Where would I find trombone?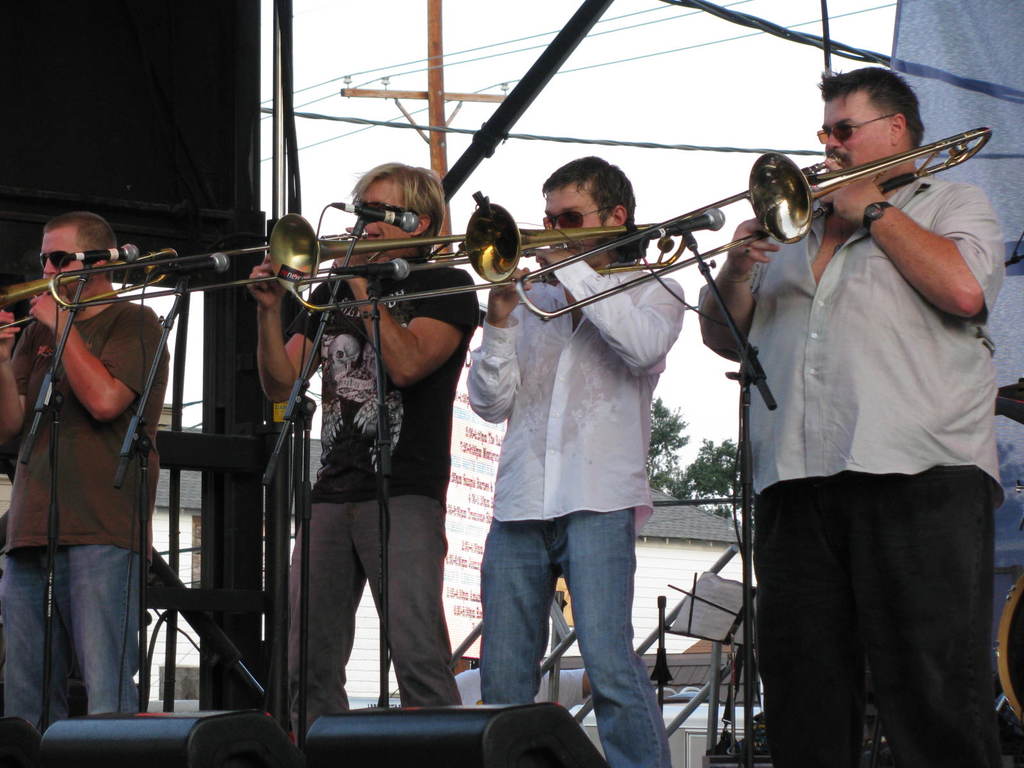
At rect(511, 131, 996, 326).
